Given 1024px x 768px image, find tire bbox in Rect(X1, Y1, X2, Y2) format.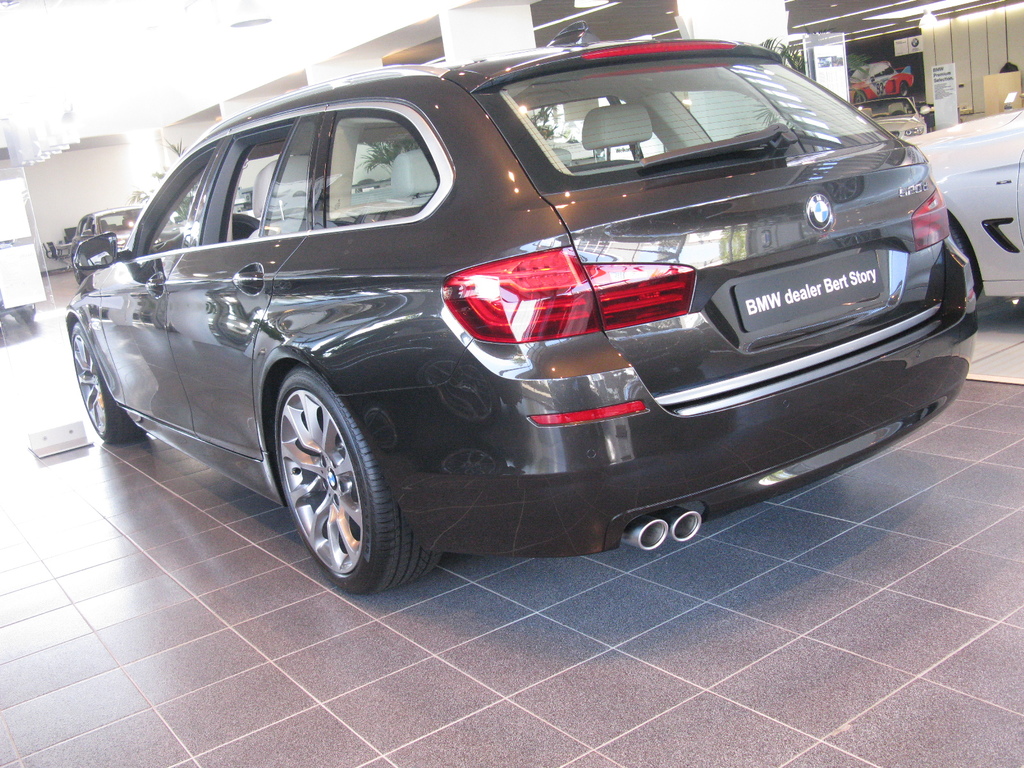
Rect(279, 370, 443, 595).
